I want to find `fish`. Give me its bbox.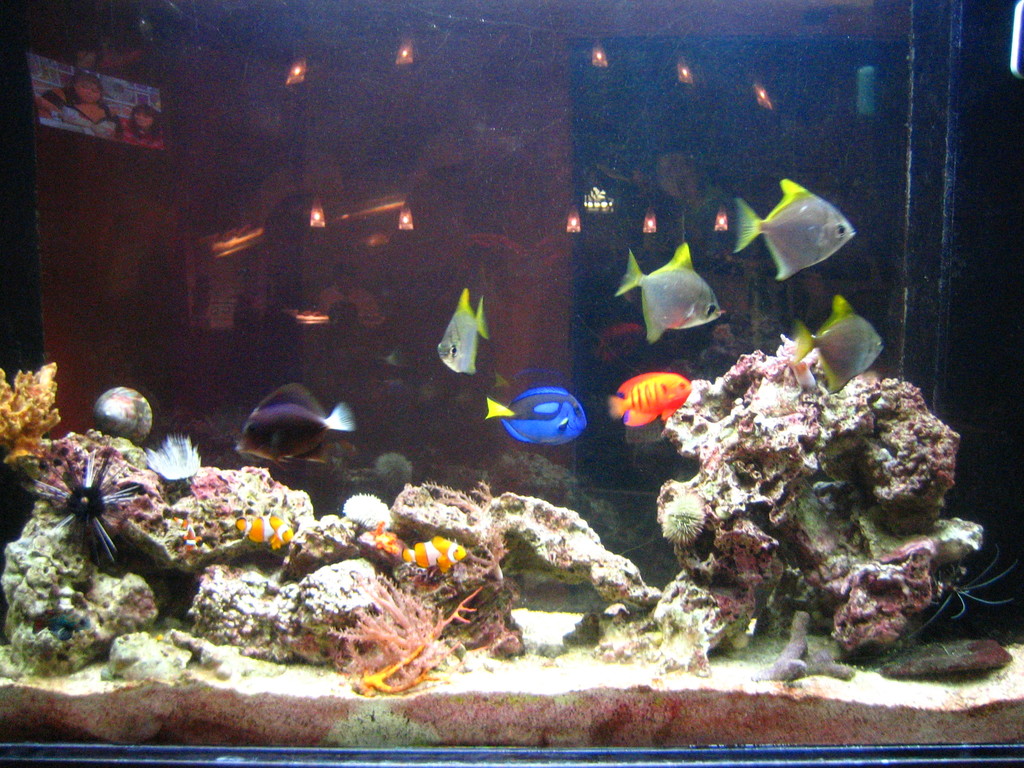
<box>614,241,727,344</box>.
